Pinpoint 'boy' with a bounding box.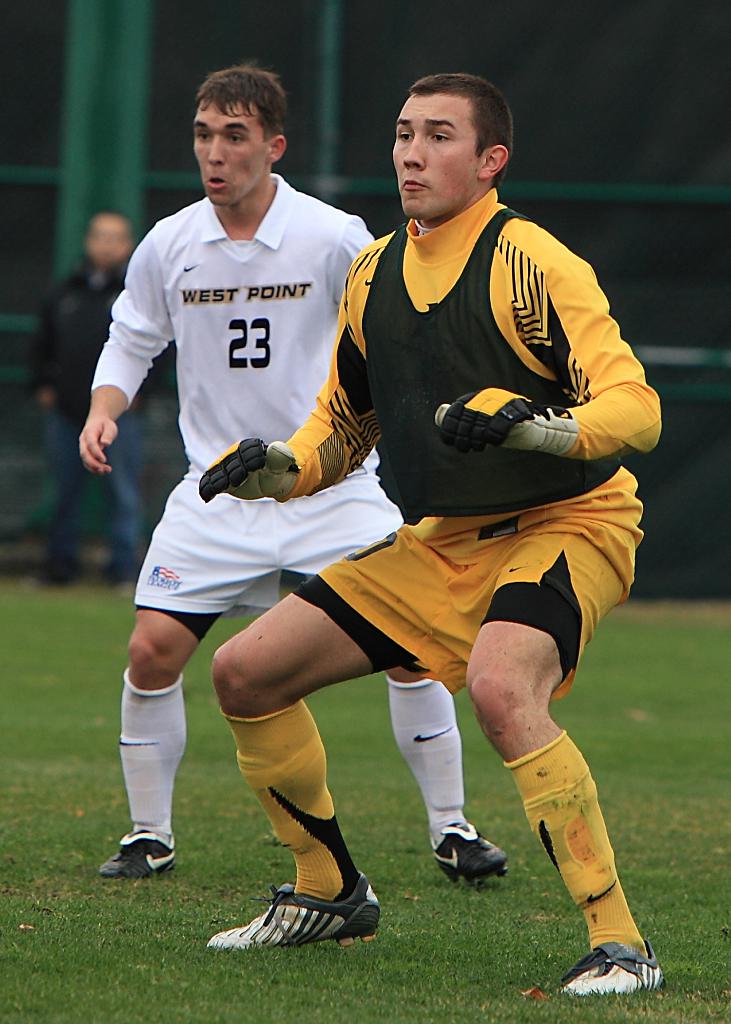
67,58,513,889.
